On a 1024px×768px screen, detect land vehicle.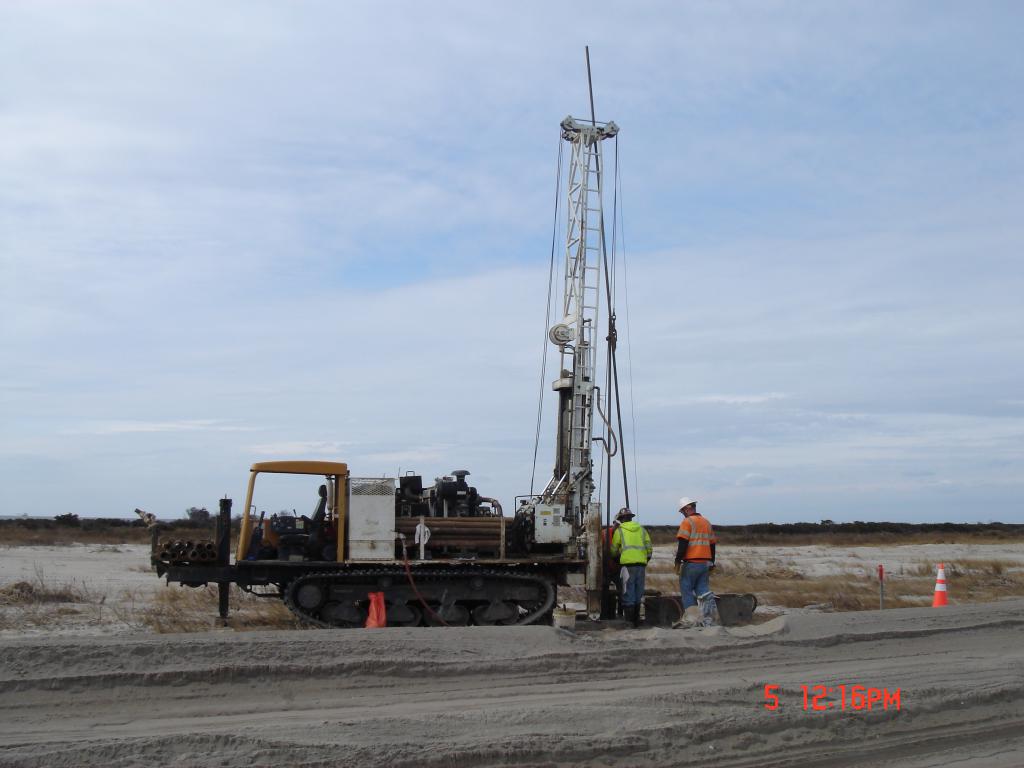
<bbox>152, 459, 587, 622</bbox>.
